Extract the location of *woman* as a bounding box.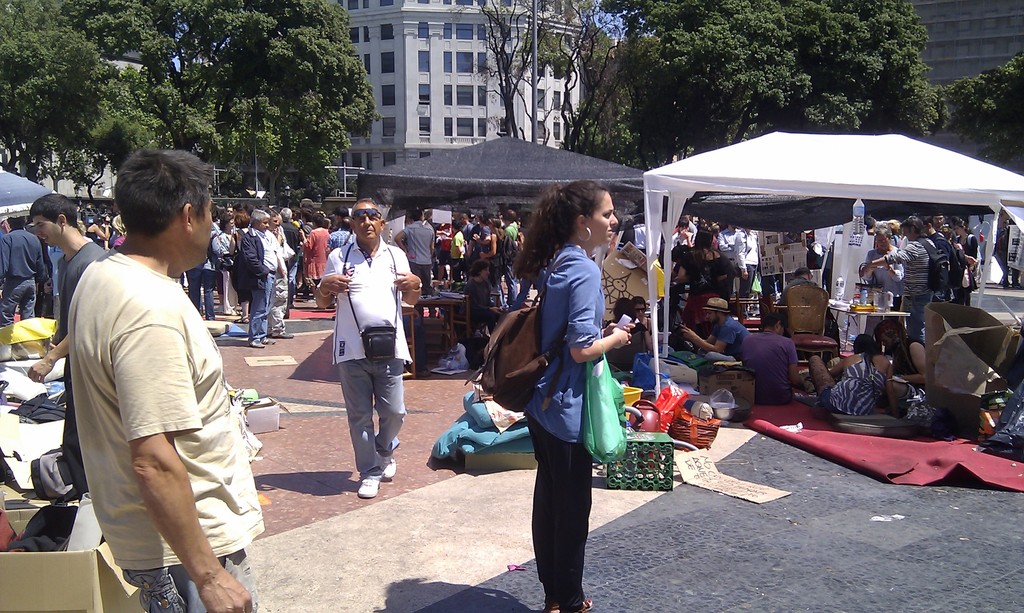
<box>214,216,236,316</box>.
